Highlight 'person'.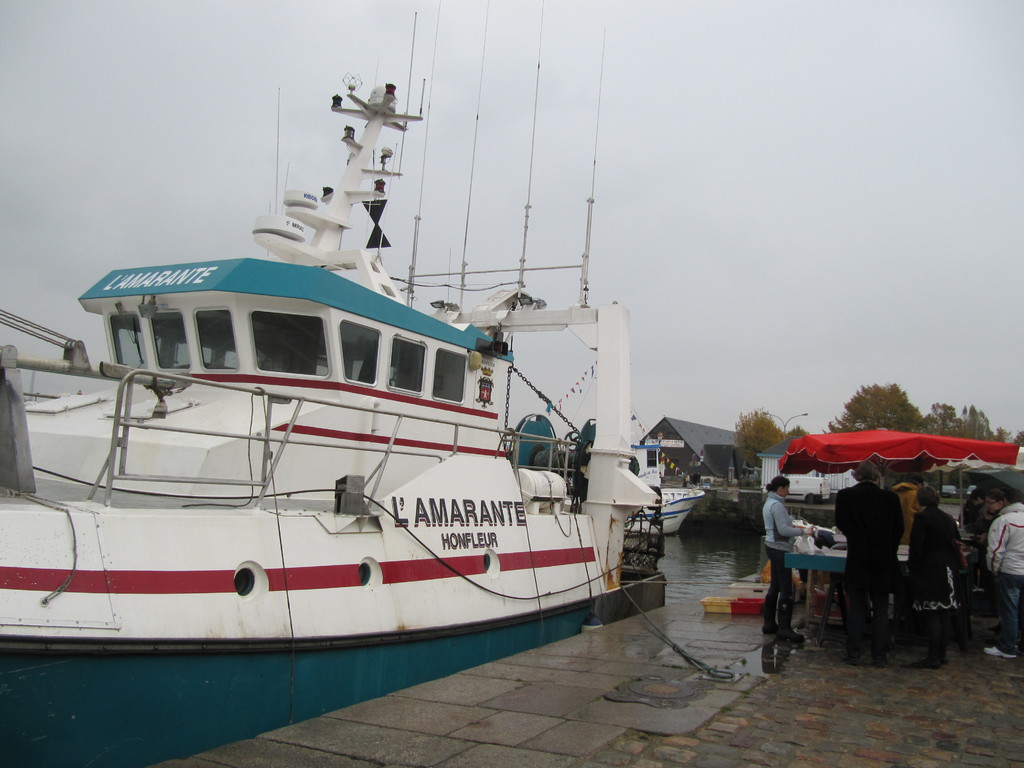
Highlighted region: left=977, top=483, right=1023, bottom=659.
